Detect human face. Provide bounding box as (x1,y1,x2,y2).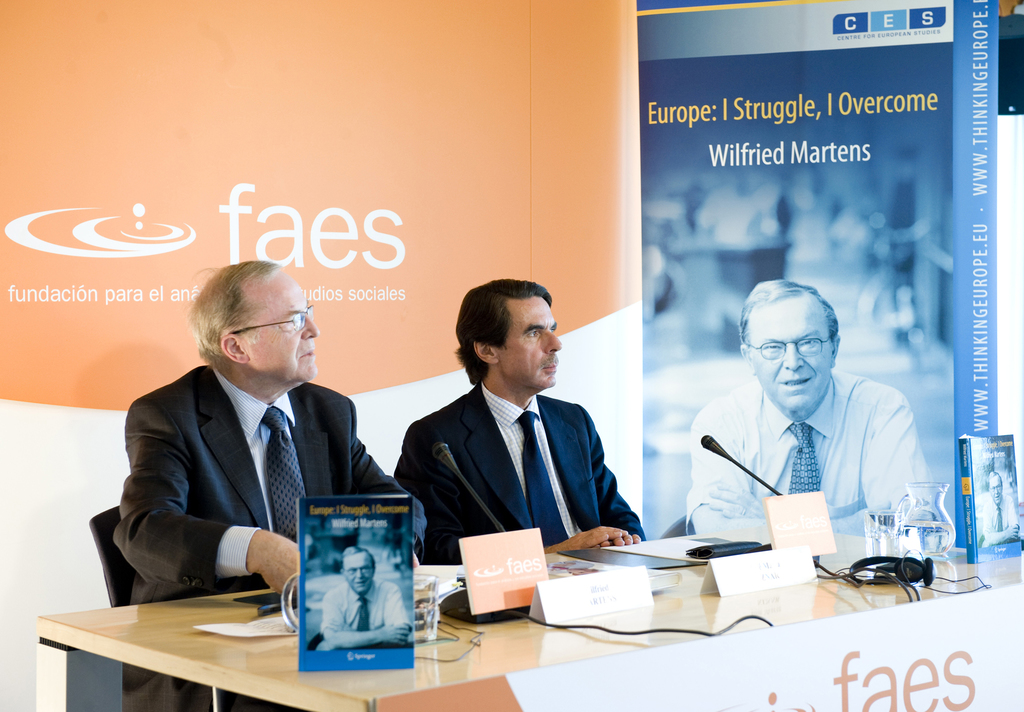
(246,270,315,382).
